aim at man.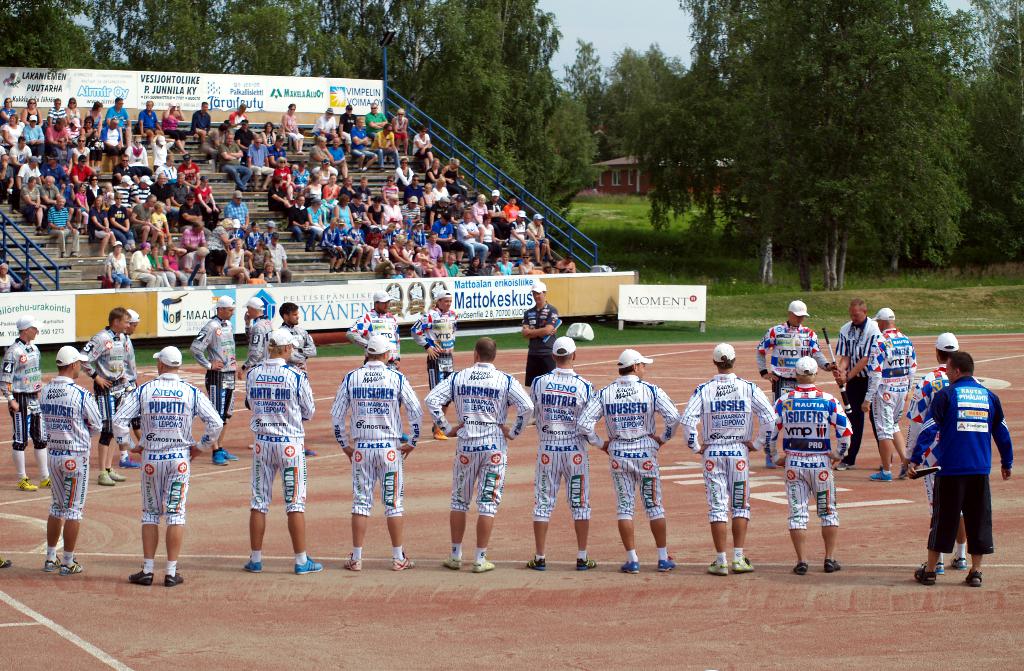
Aimed at (108, 347, 232, 586).
